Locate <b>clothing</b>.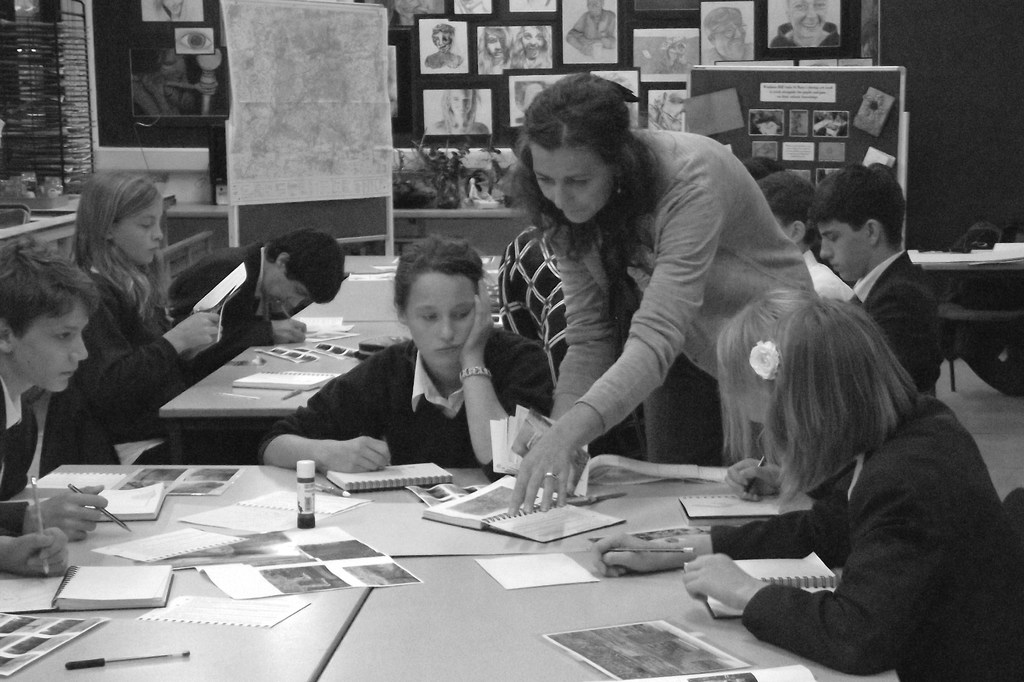
Bounding box: [x1=490, y1=218, x2=570, y2=358].
